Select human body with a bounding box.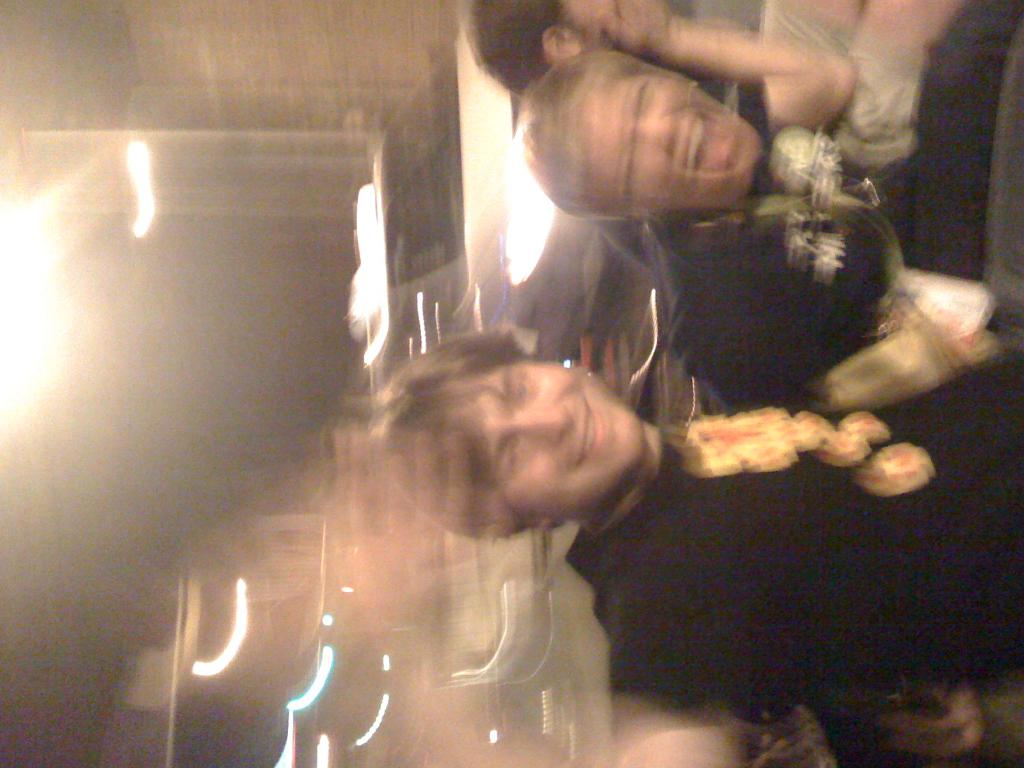
[368, 324, 1023, 767].
